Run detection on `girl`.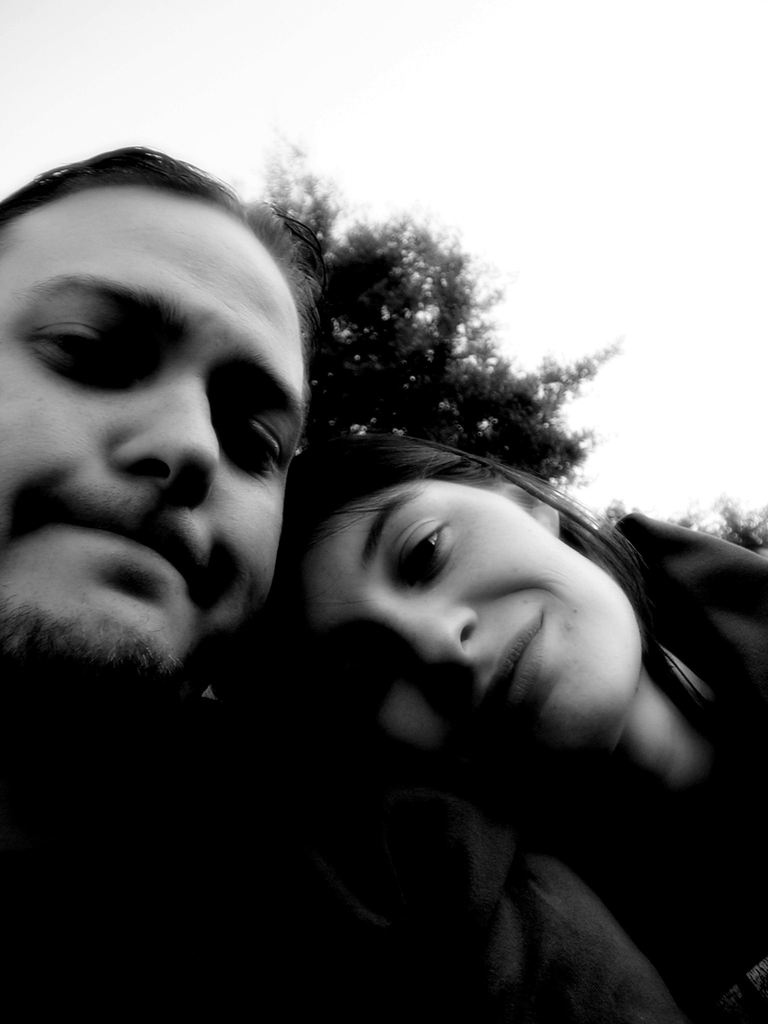
Result: [x1=207, y1=362, x2=767, y2=1014].
